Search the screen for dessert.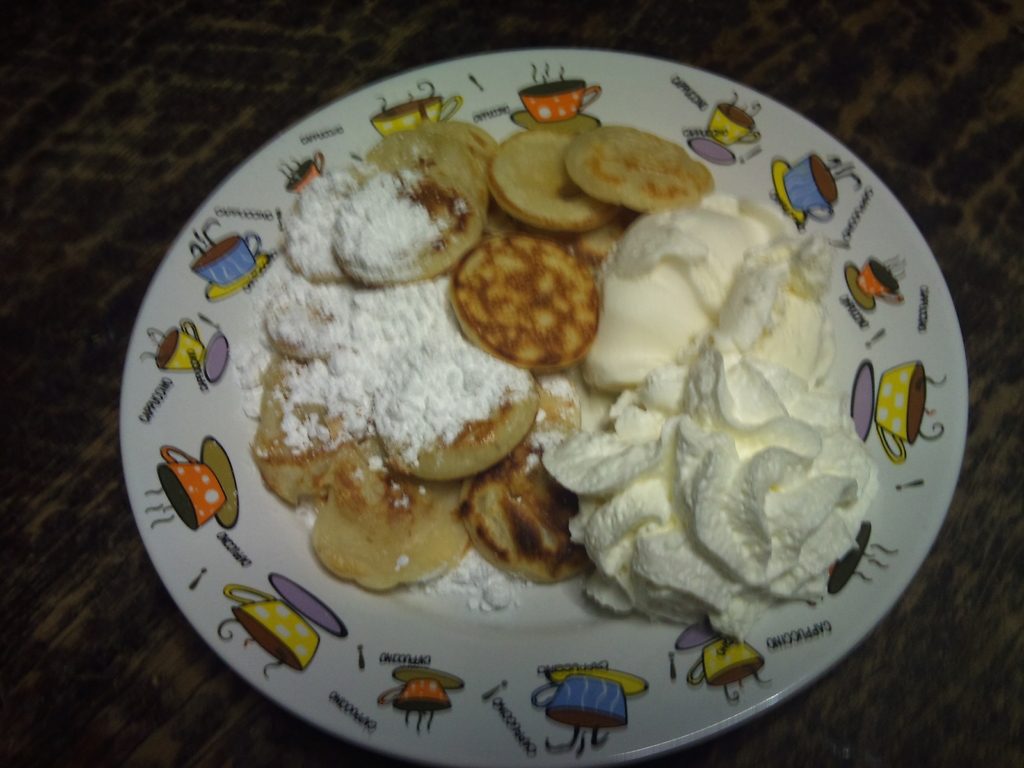
Found at [x1=238, y1=97, x2=956, y2=676].
